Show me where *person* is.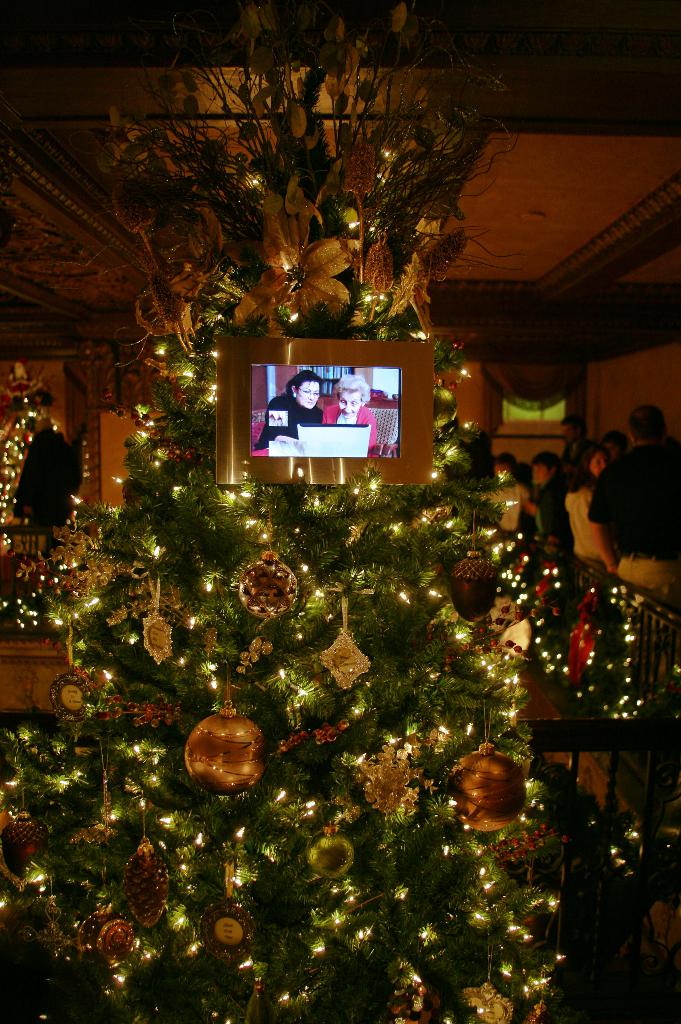
*person* is at <box>317,373,382,459</box>.
